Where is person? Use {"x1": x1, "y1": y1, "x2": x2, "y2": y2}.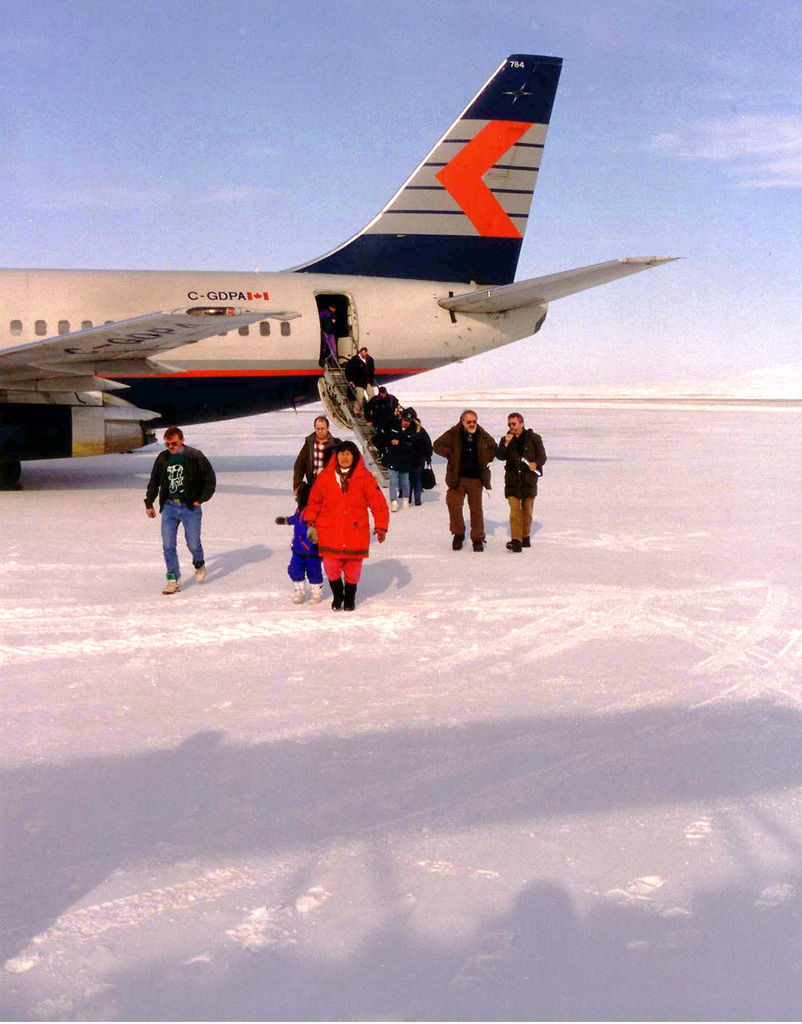
{"x1": 429, "y1": 416, "x2": 498, "y2": 561}.
